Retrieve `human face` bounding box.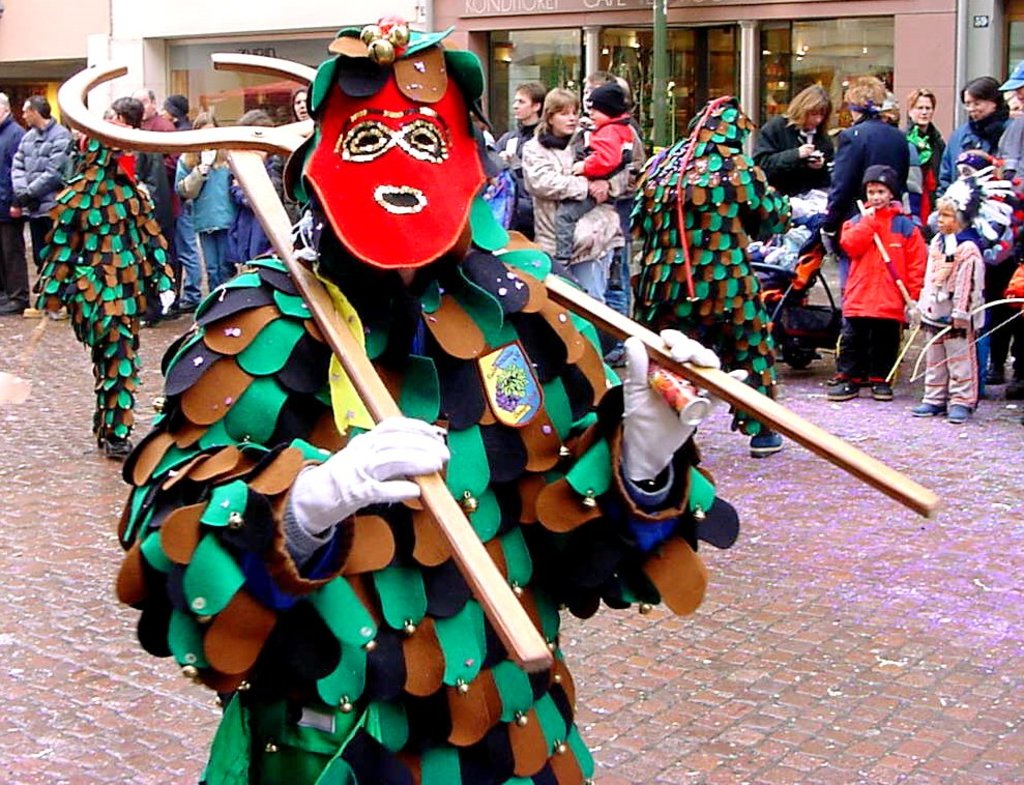
Bounding box: {"left": 513, "top": 90, "right": 532, "bottom": 121}.
